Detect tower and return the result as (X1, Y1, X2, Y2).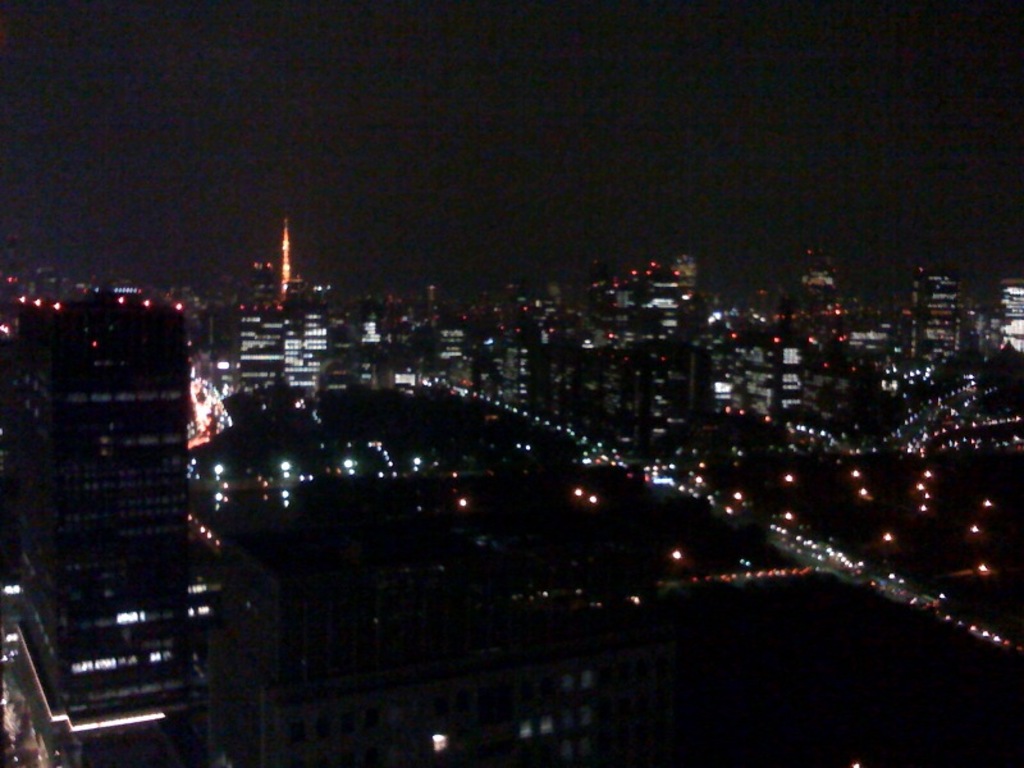
(282, 212, 306, 294).
